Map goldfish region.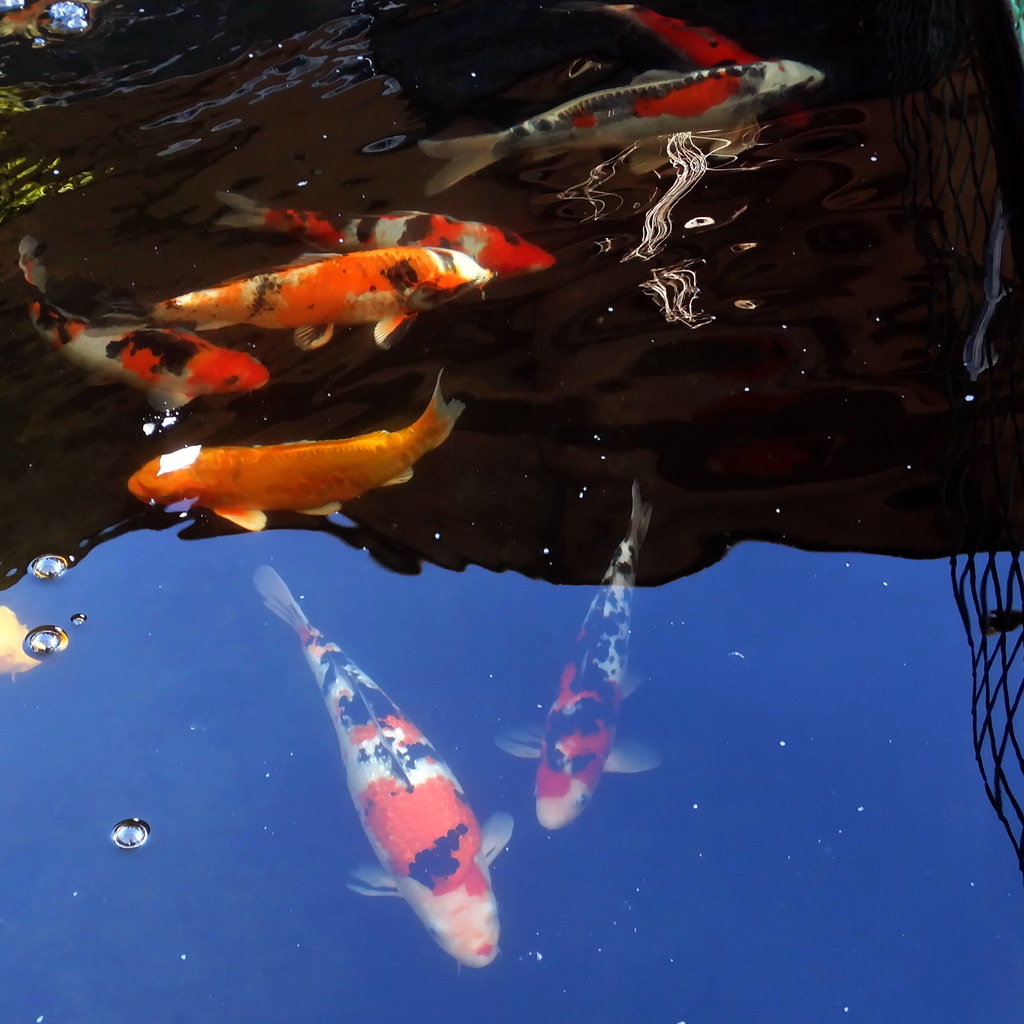
Mapped to <bbox>419, 49, 821, 195</bbox>.
